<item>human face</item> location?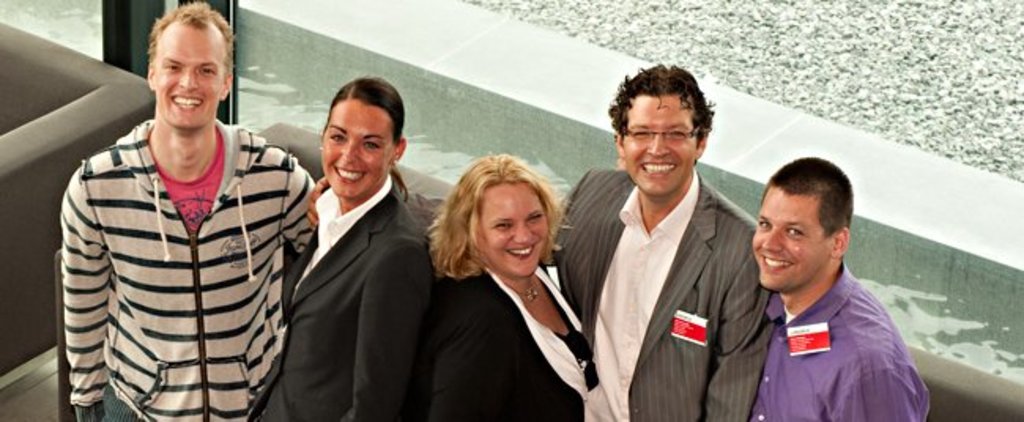
[479,175,547,280]
